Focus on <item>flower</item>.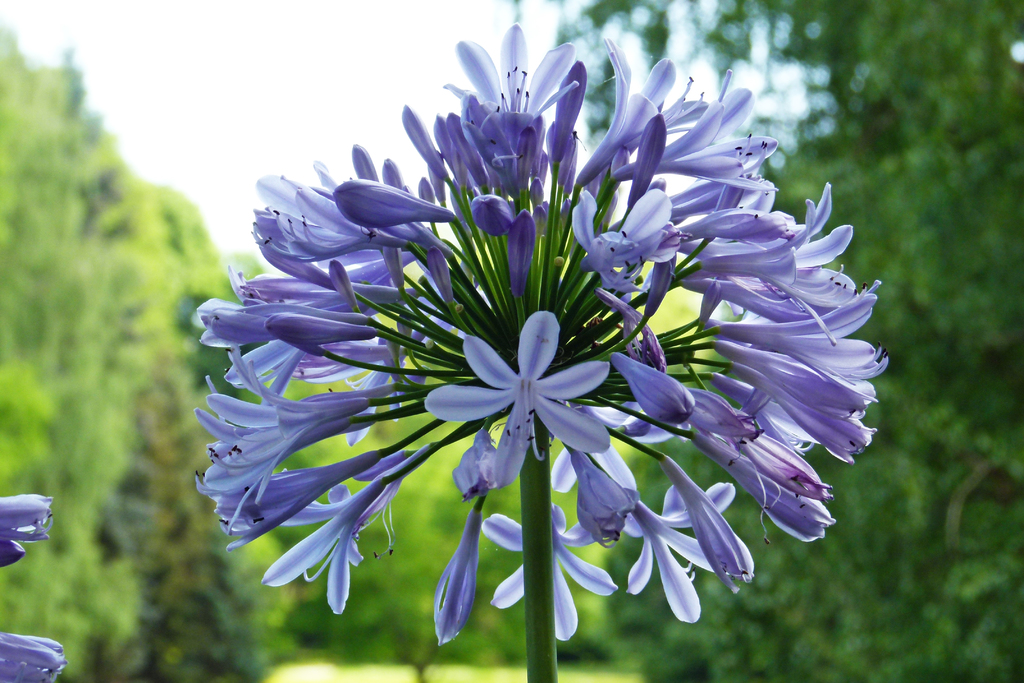
Focused at left=0, top=491, right=54, bottom=571.
